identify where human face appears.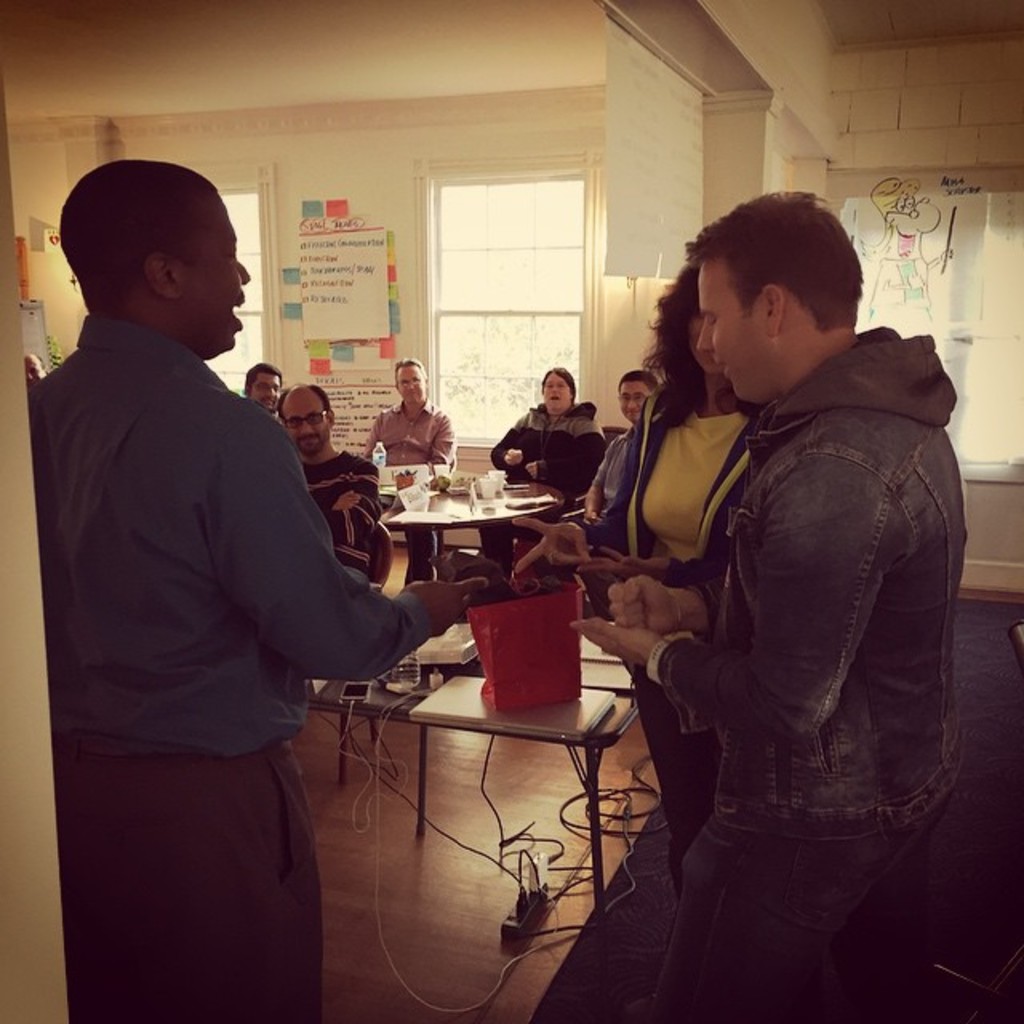
Appears at x1=395, y1=365, x2=427, y2=408.
